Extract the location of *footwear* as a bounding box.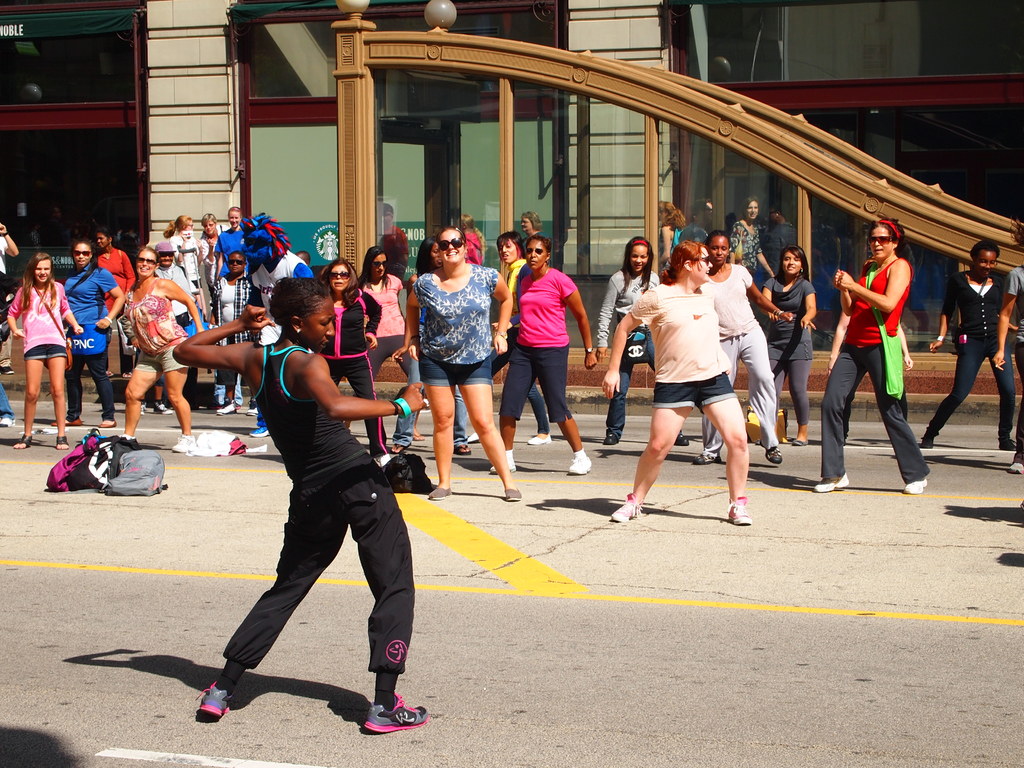
locate(673, 433, 691, 444).
